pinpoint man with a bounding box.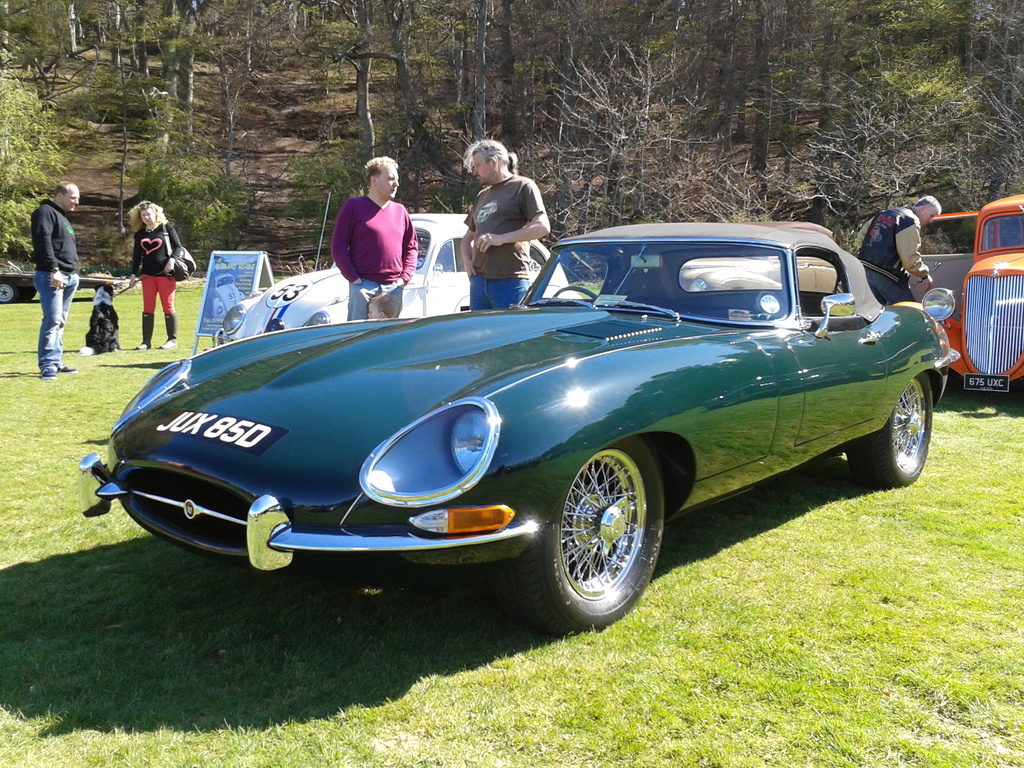
select_region(465, 130, 564, 313).
